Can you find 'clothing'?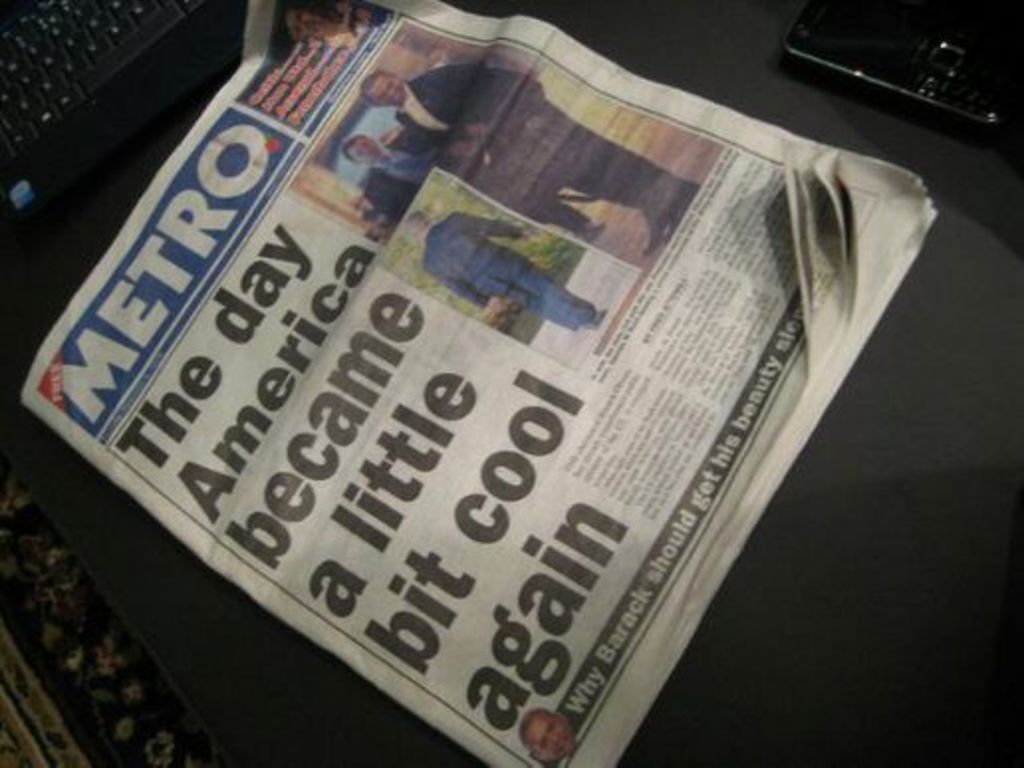
Yes, bounding box: locate(407, 64, 677, 216).
